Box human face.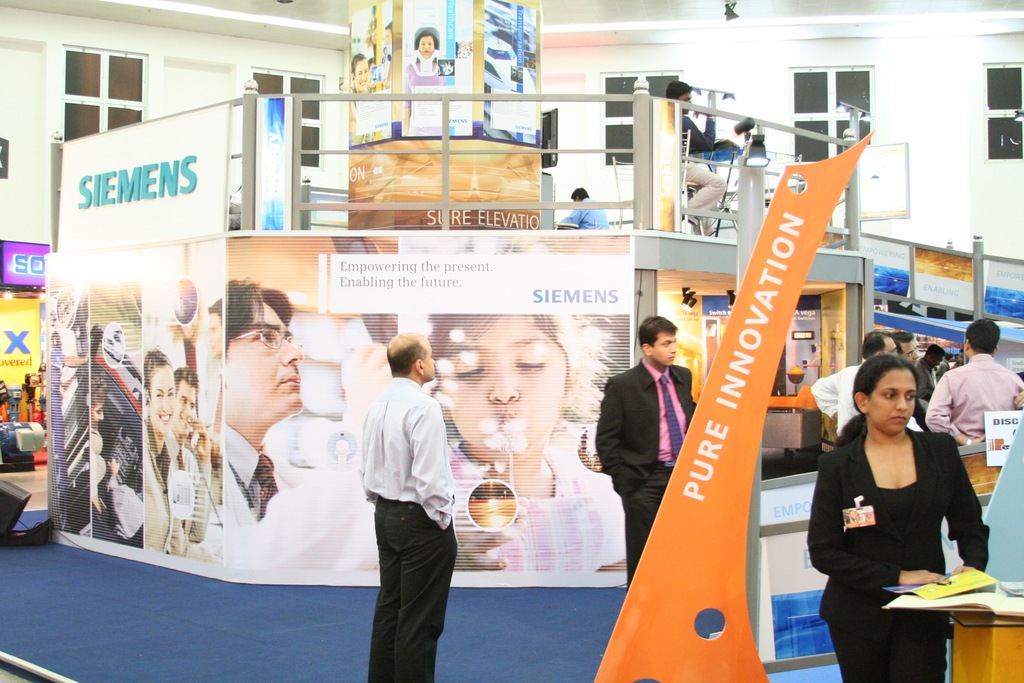
box(434, 314, 566, 459).
